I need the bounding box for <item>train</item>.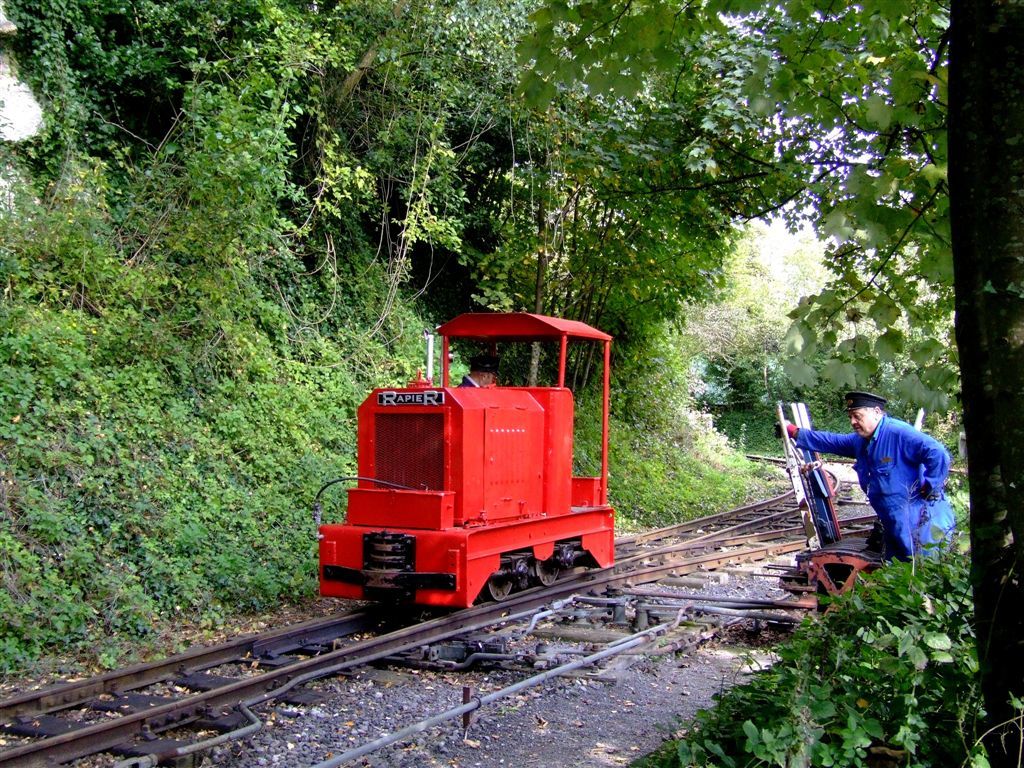
Here it is: (left=317, top=315, right=612, bottom=613).
